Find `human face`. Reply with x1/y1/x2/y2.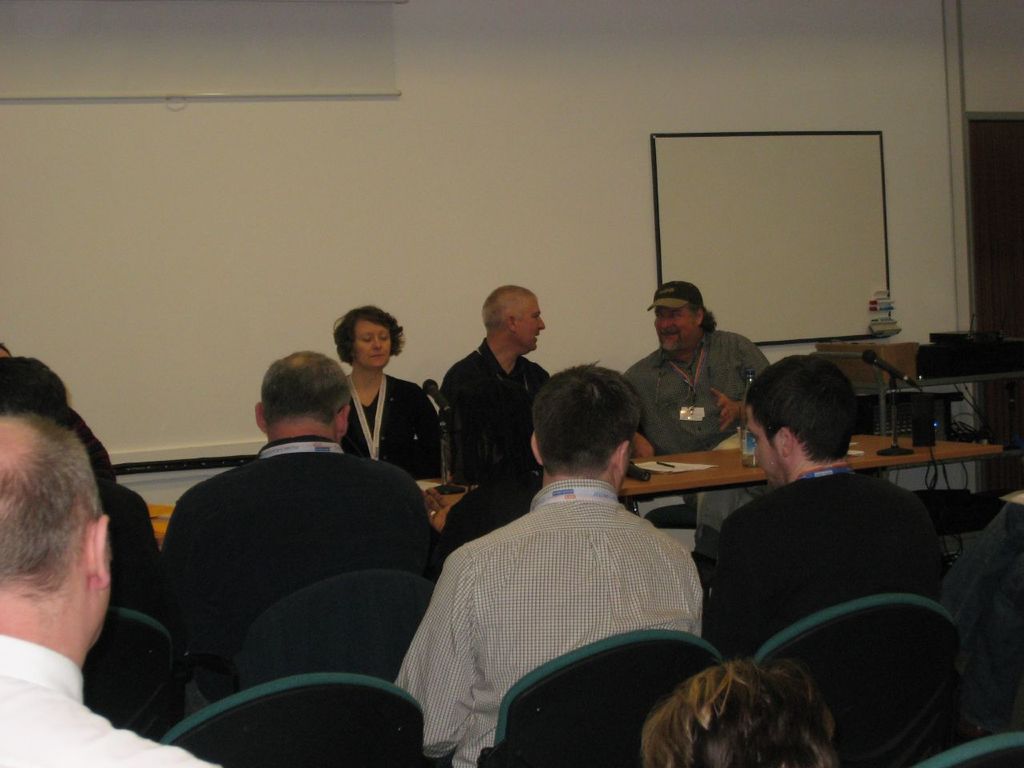
355/322/393/370.
